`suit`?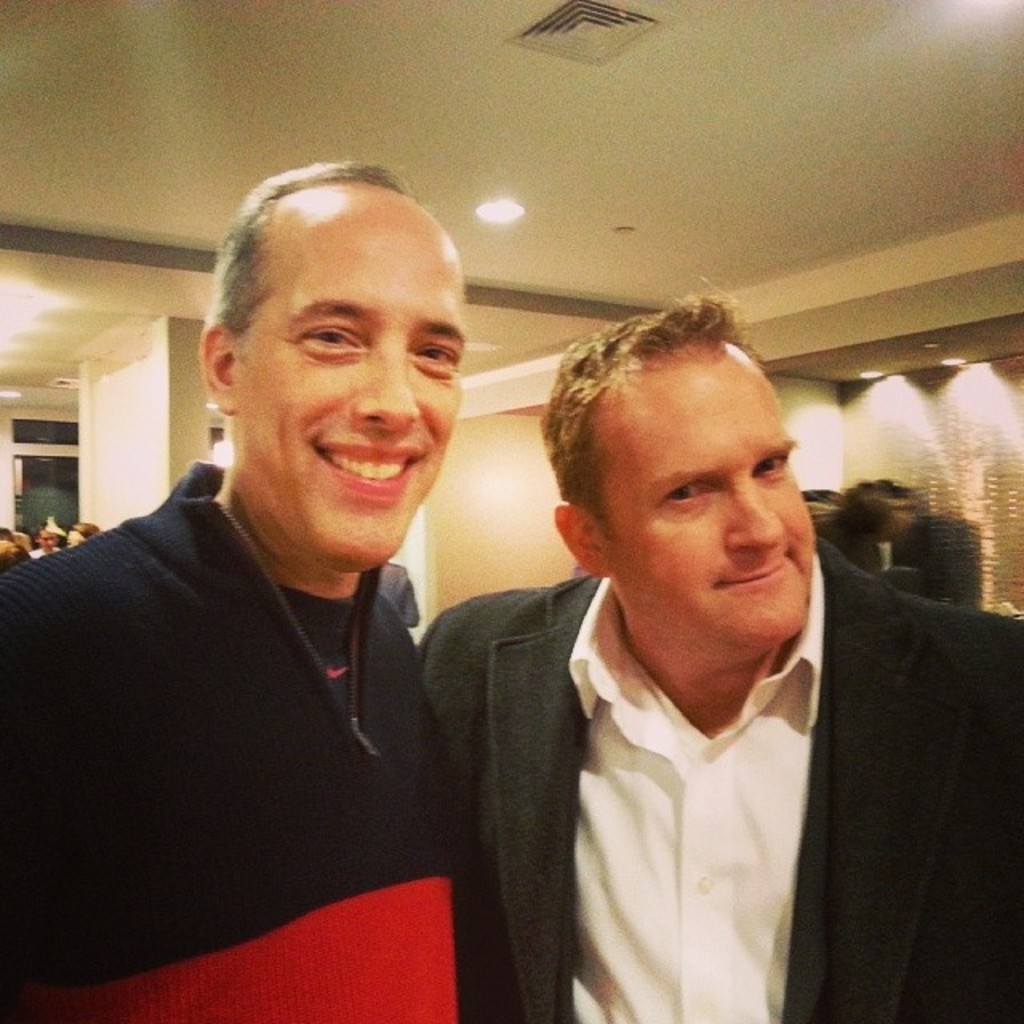
locate(434, 450, 994, 1008)
